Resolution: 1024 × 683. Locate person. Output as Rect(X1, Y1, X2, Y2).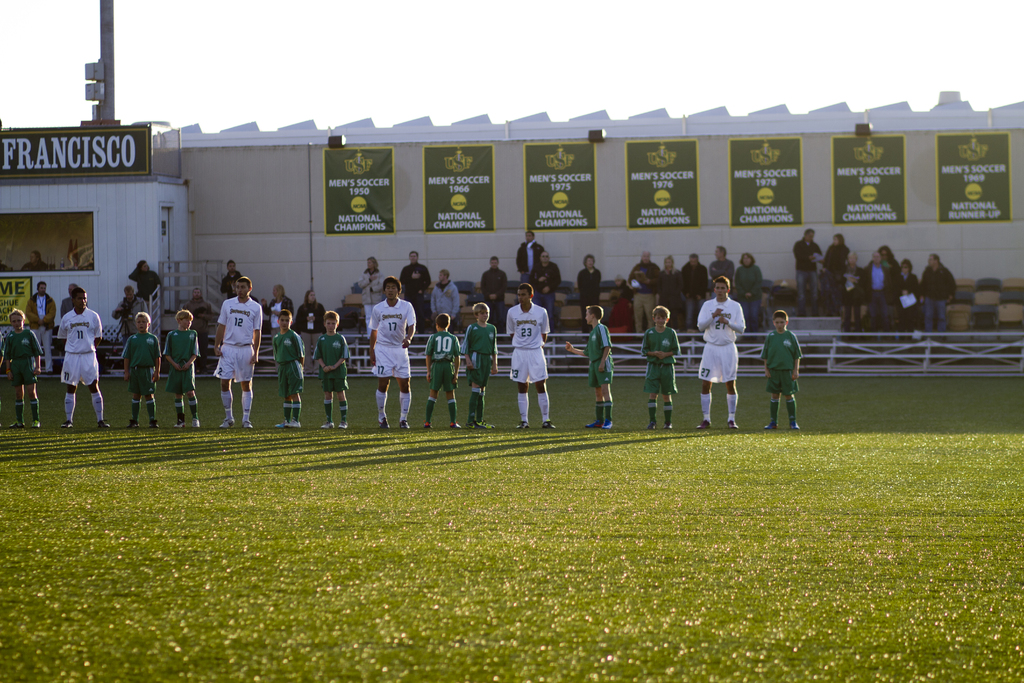
Rect(0, 309, 42, 425).
